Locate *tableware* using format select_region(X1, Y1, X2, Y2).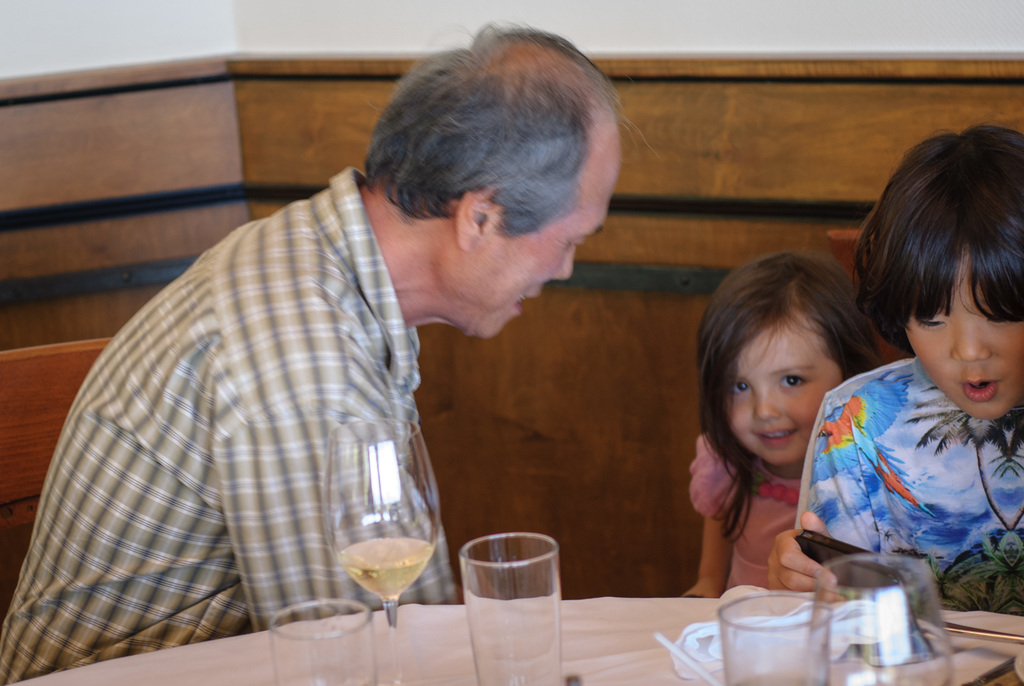
select_region(265, 594, 403, 685).
